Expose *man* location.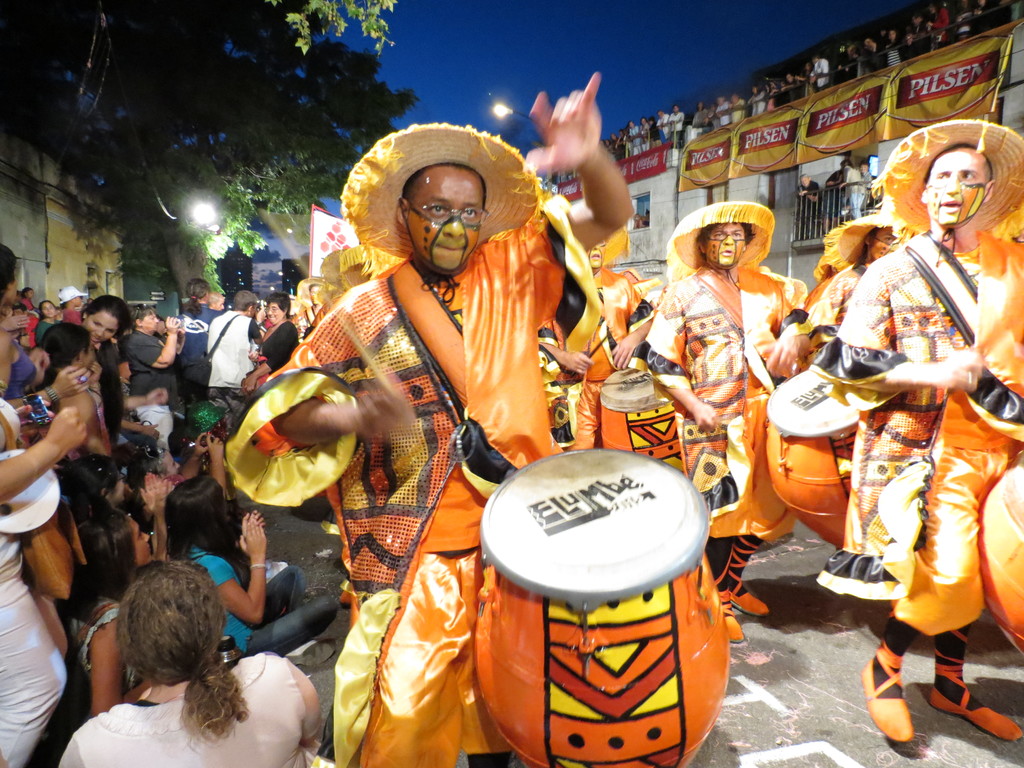
Exposed at 797:172:835:242.
